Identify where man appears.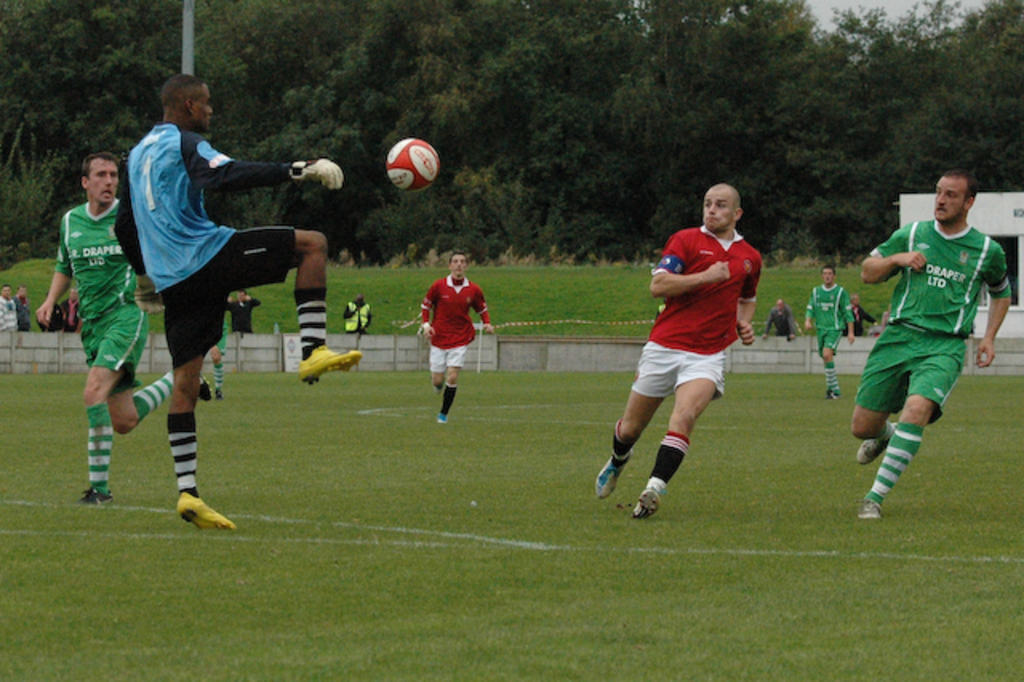
Appears at bbox=[122, 72, 360, 528].
